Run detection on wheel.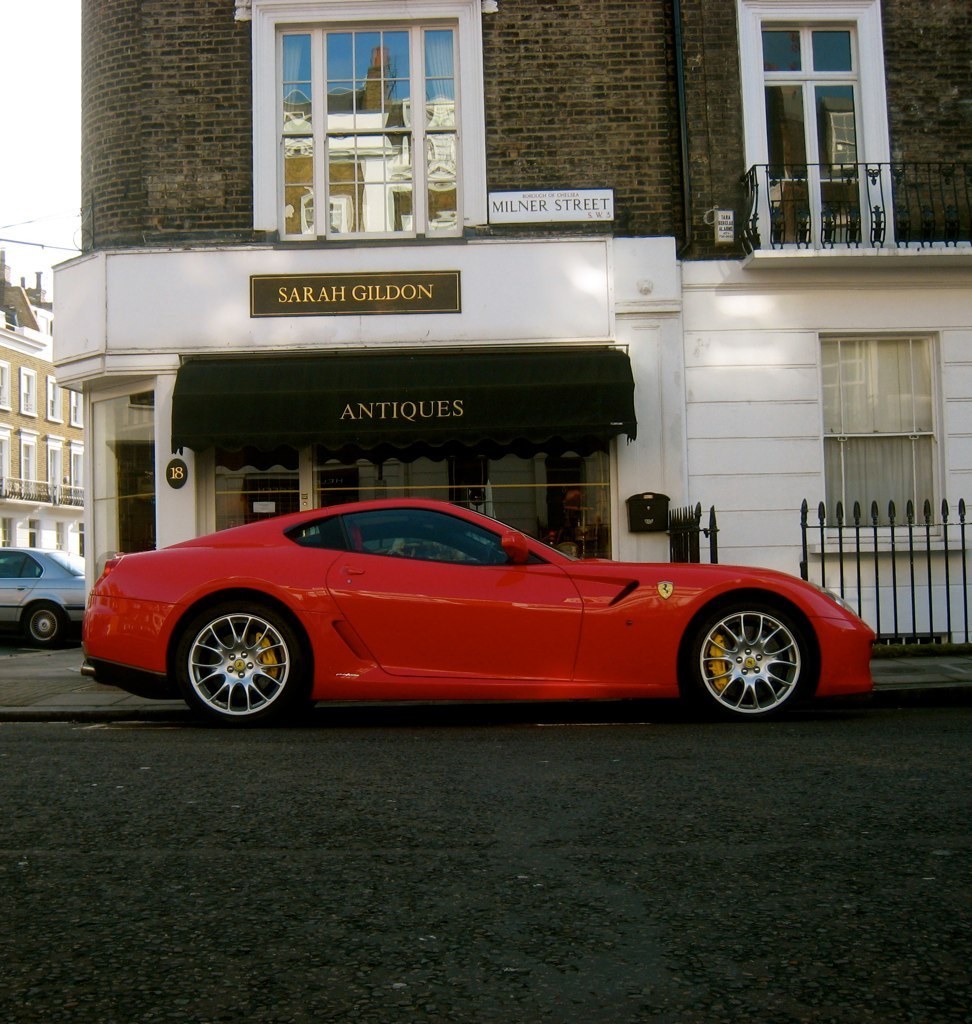
Result: bbox=(171, 605, 297, 714).
